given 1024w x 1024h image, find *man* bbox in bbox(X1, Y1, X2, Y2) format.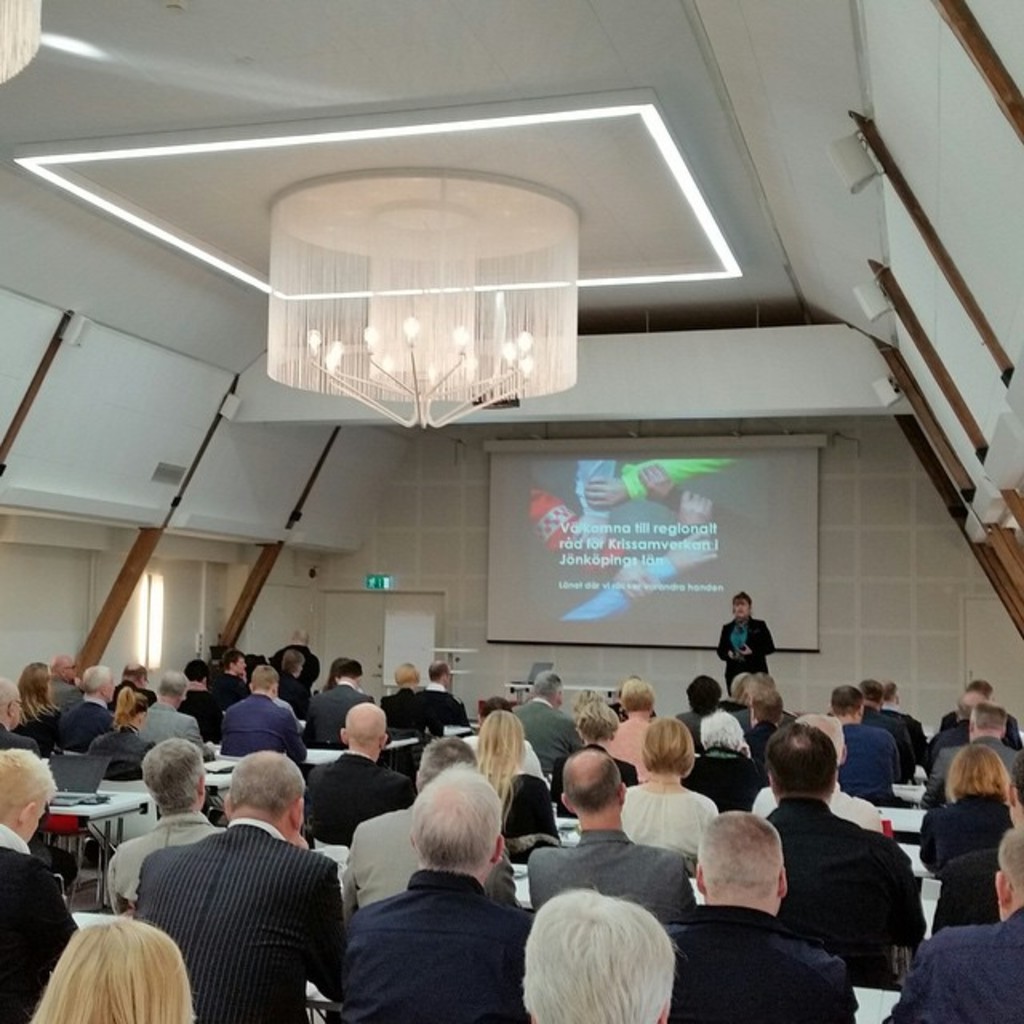
bbox(117, 662, 163, 704).
